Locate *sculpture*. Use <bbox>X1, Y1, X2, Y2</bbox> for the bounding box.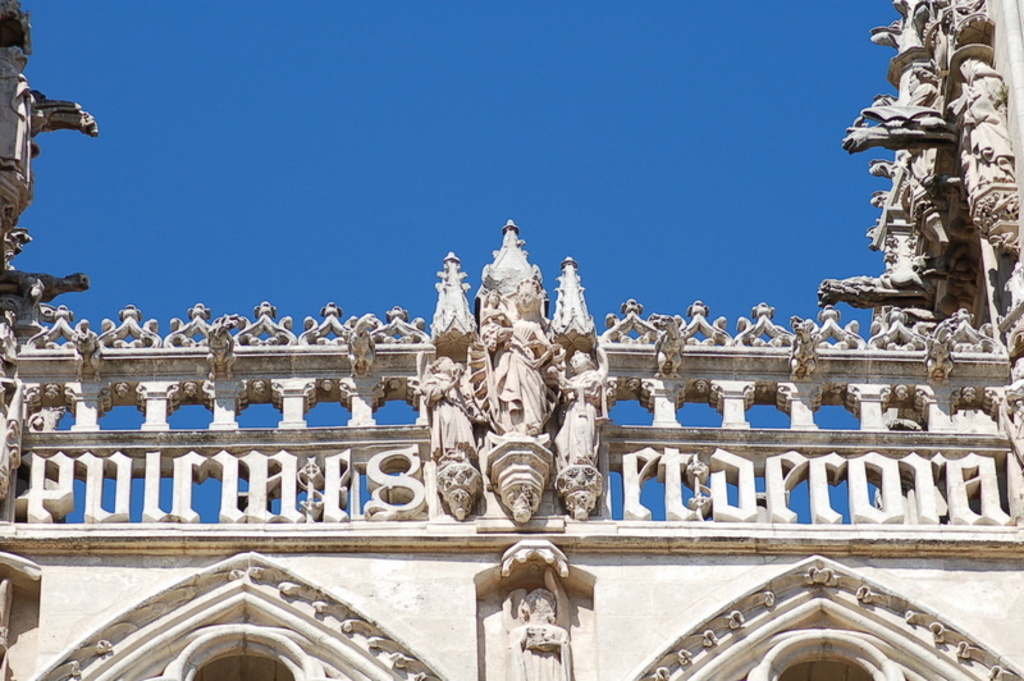
<bbox>480, 276, 557, 440</bbox>.
